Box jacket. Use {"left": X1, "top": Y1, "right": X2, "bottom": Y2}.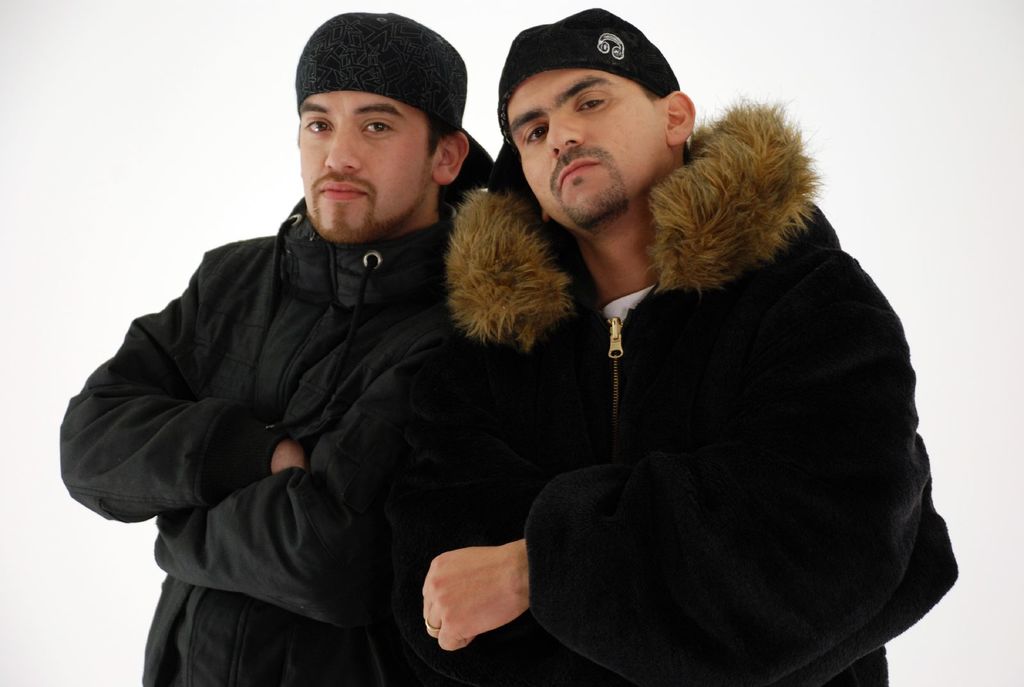
{"left": 58, "top": 129, "right": 491, "bottom": 686}.
